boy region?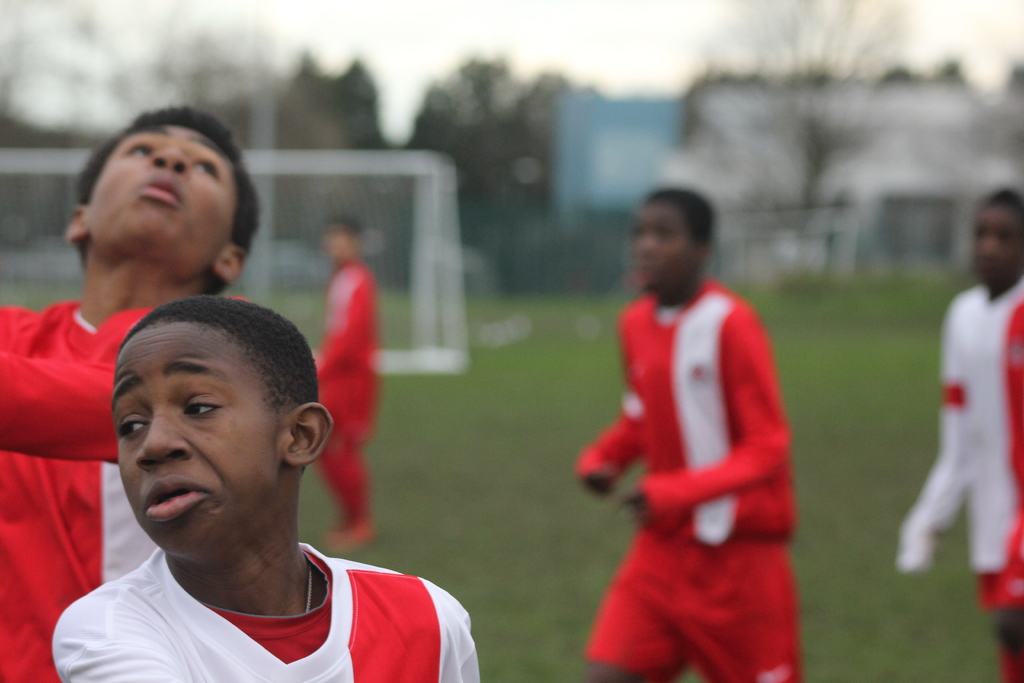
box(318, 215, 379, 543)
